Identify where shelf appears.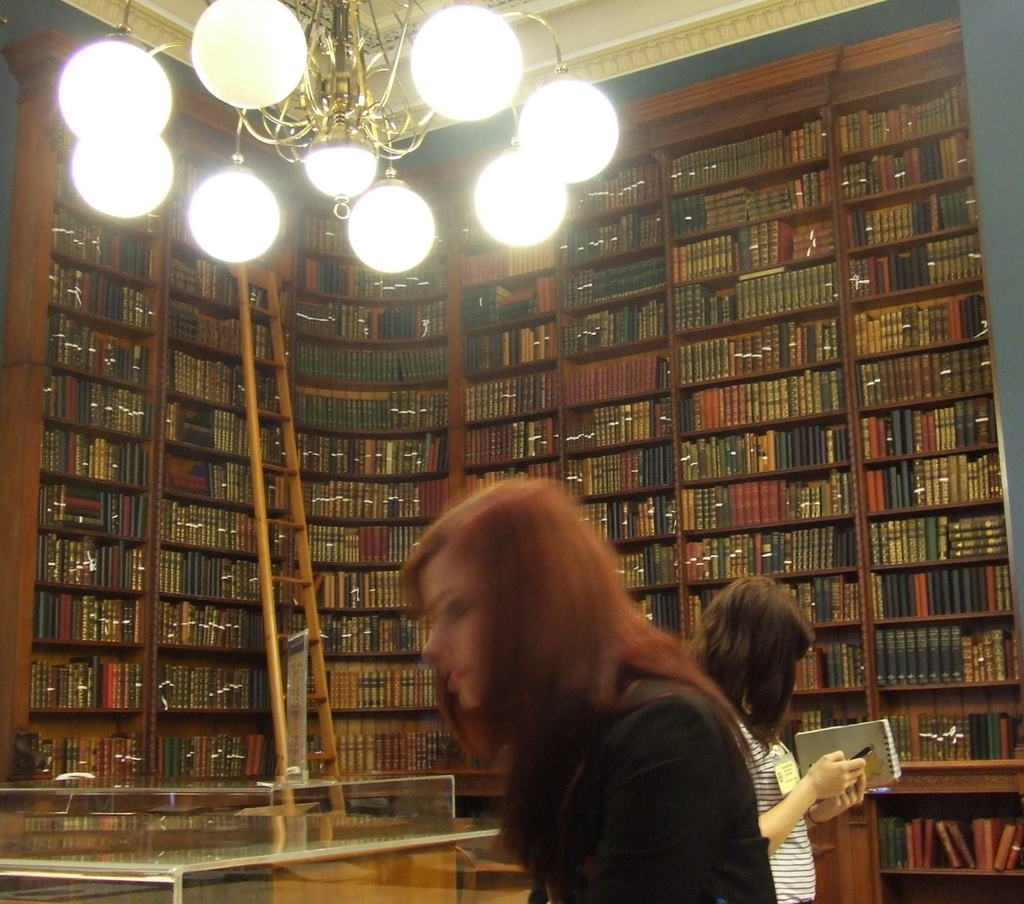
Appears at 158, 593, 265, 661.
